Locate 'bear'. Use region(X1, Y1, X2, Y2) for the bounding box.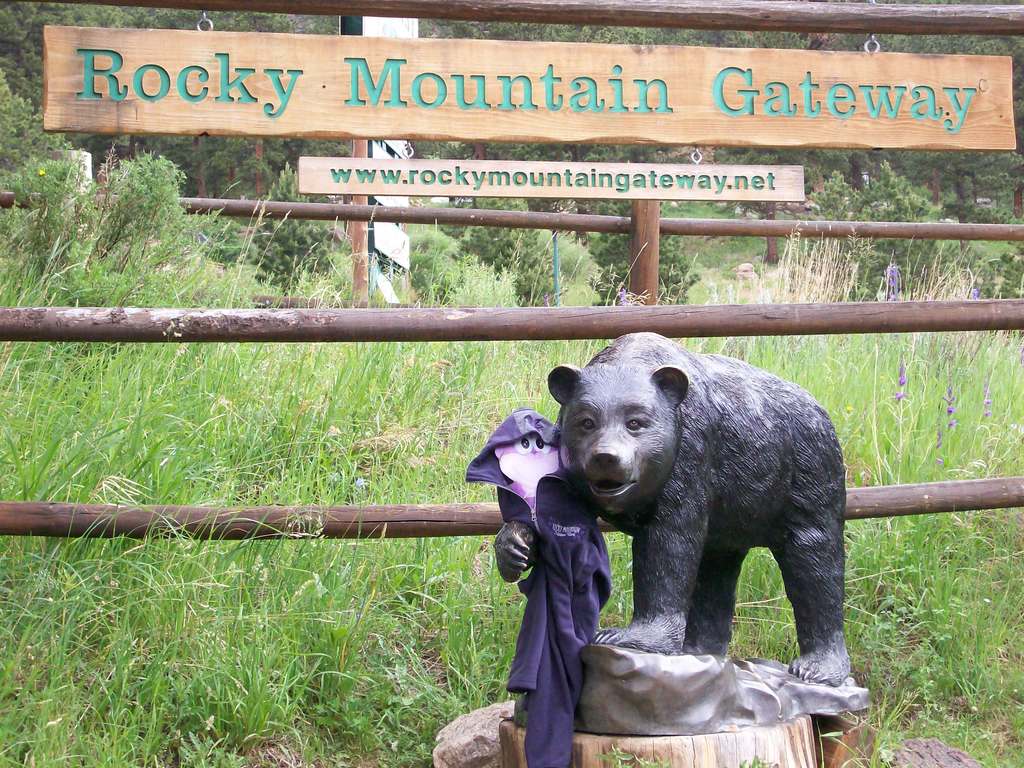
region(491, 327, 851, 687).
